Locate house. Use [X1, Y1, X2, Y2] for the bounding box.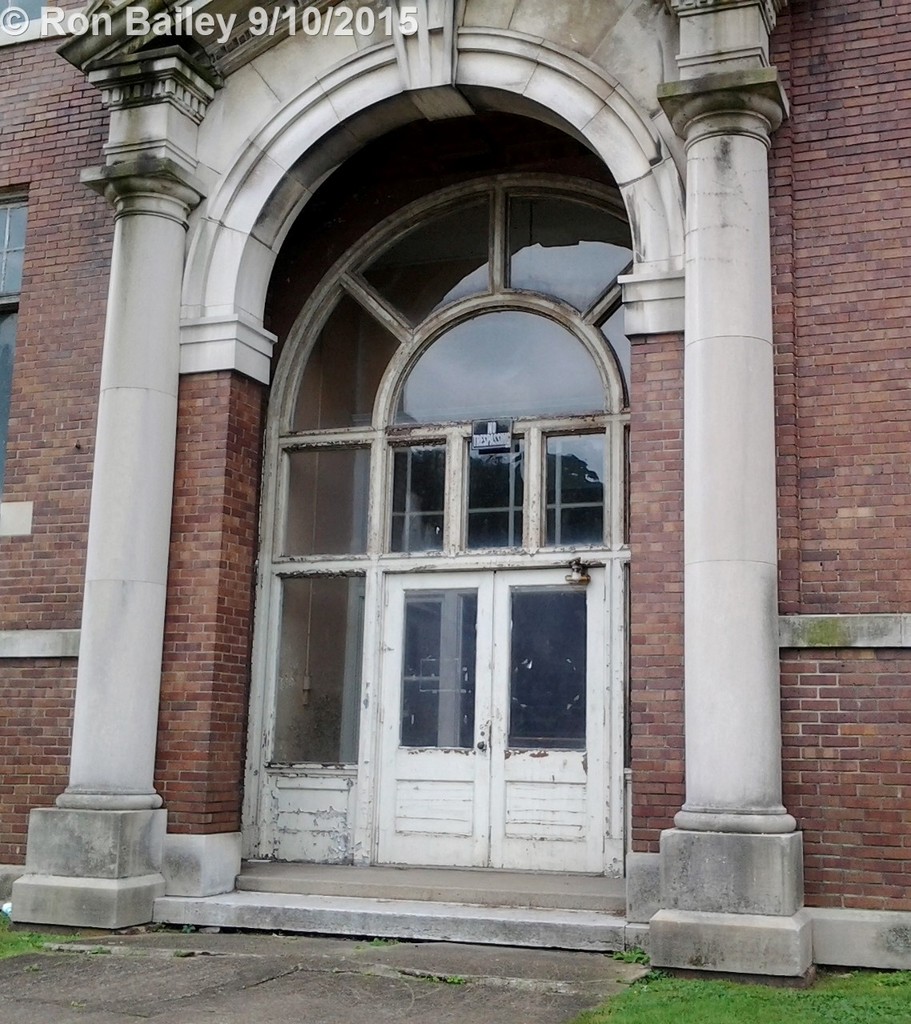
[0, 0, 910, 981].
